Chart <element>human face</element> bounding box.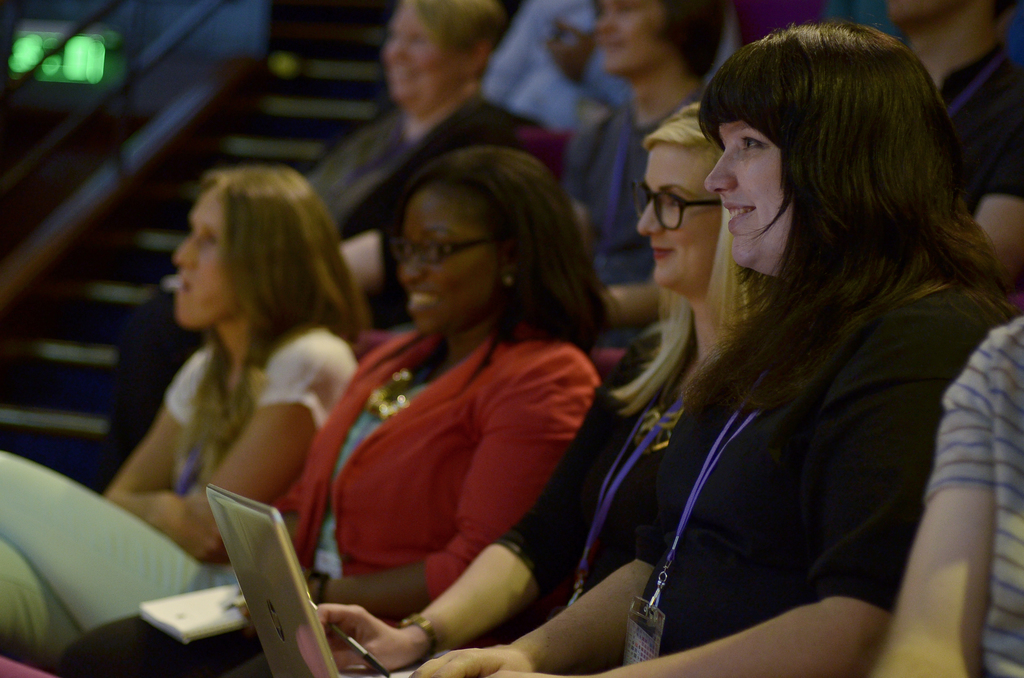
Charted: 397/188/499/335.
